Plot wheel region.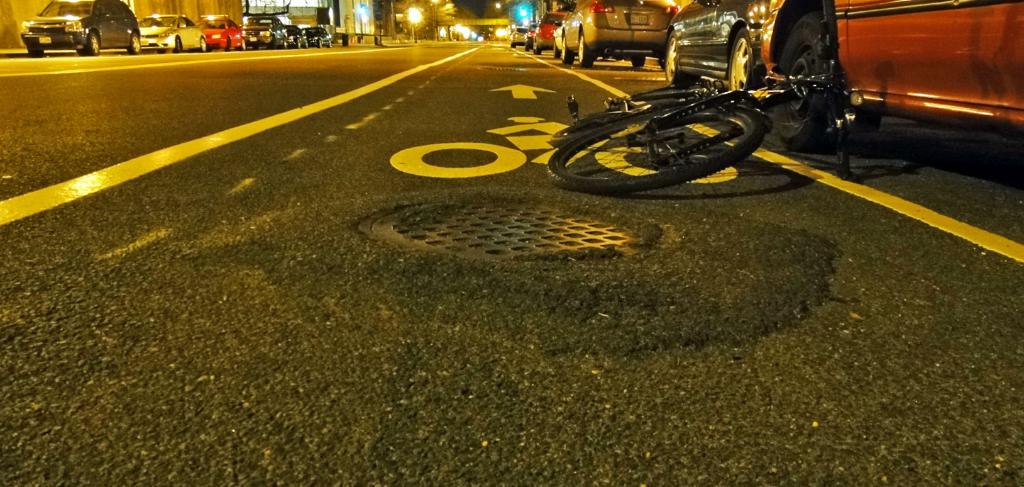
Plotted at {"left": 129, "top": 34, "right": 139, "bottom": 53}.
